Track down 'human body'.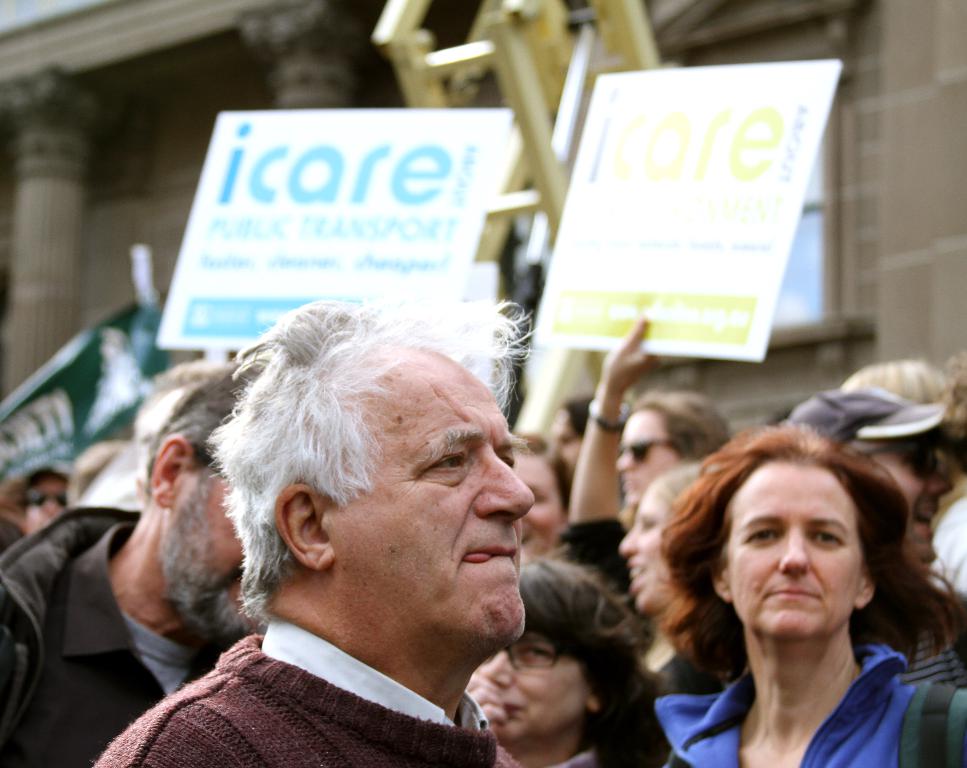
Tracked to bbox(471, 569, 621, 767).
